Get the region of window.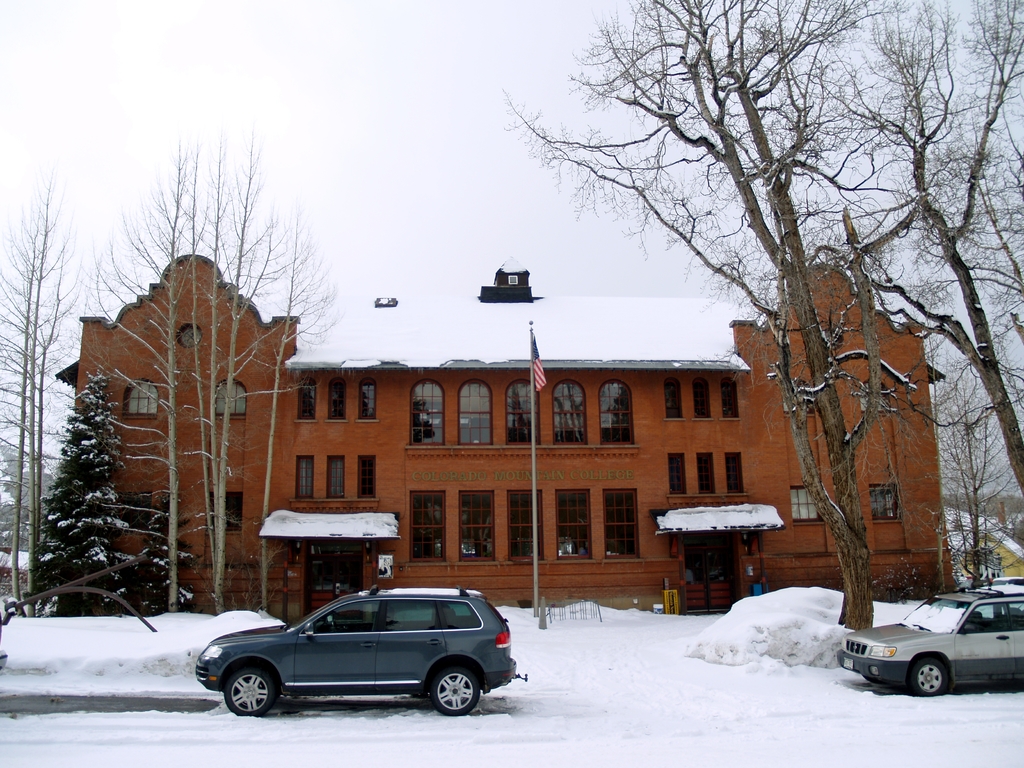
(456,490,495,562).
